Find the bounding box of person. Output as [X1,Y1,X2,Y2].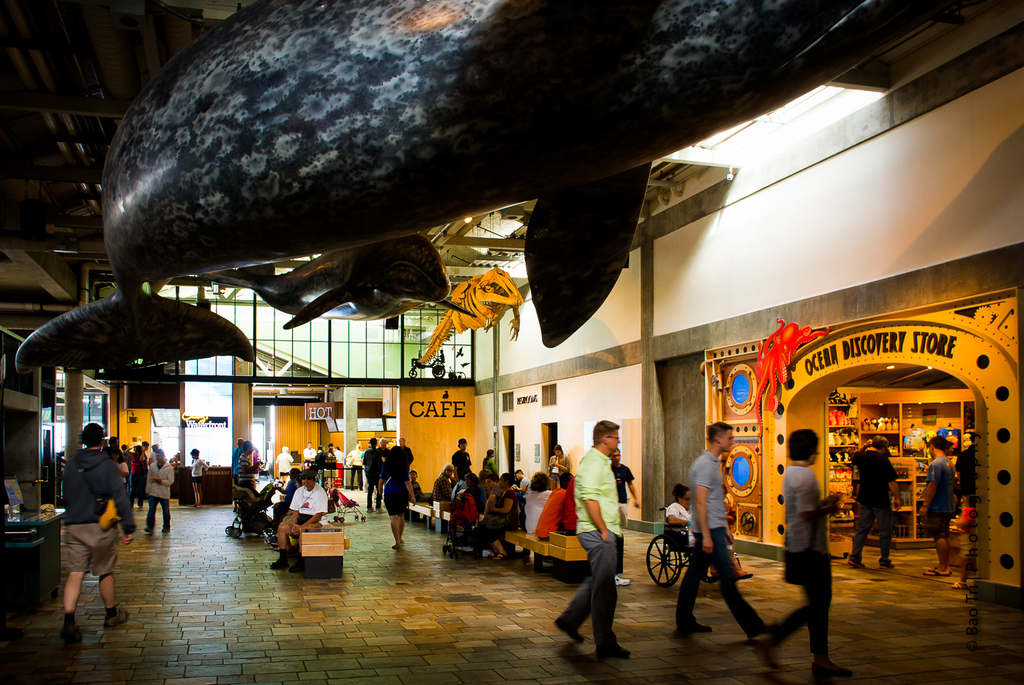
[661,484,749,583].
